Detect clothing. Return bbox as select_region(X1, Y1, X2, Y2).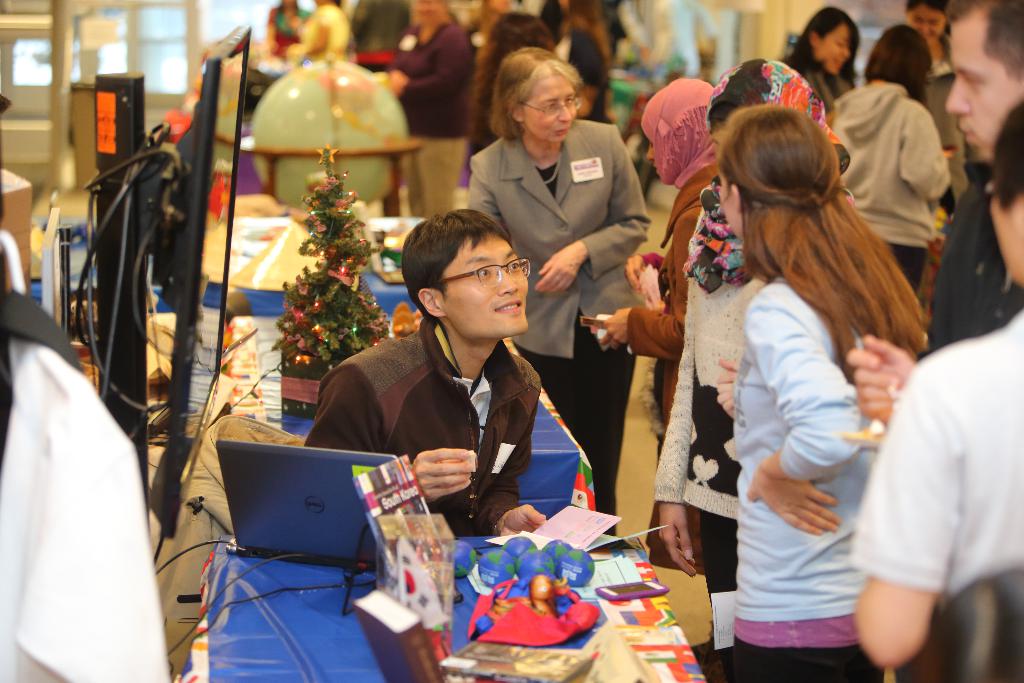
select_region(731, 275, 888, 677).
